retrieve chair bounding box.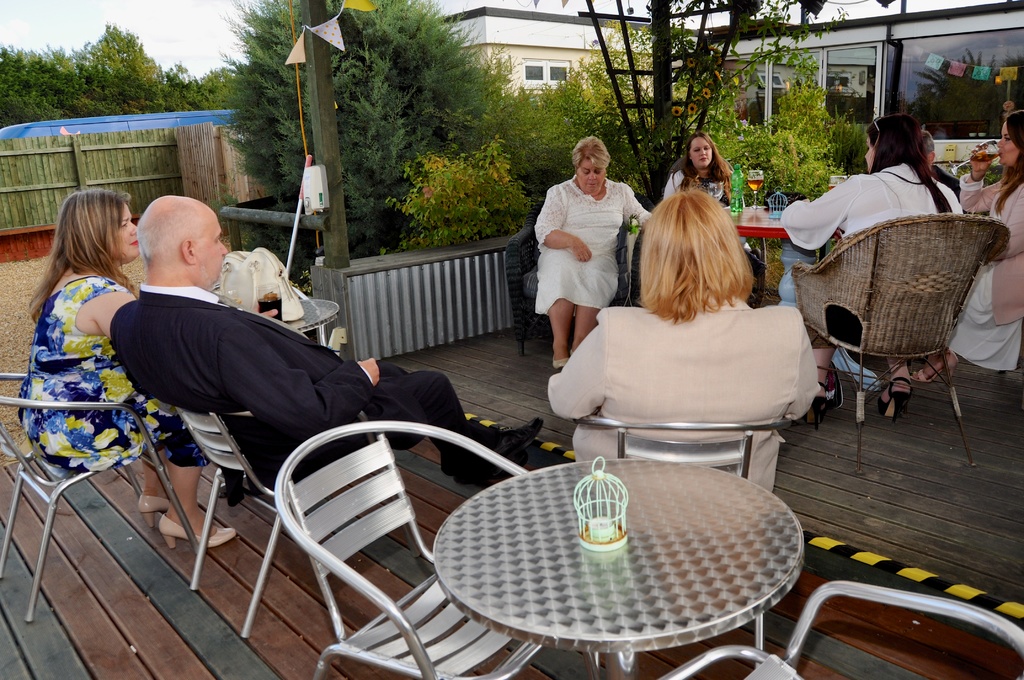
Bounding box: {"left": 0, "top": 368, "right": 204, "bottom": 622}.
